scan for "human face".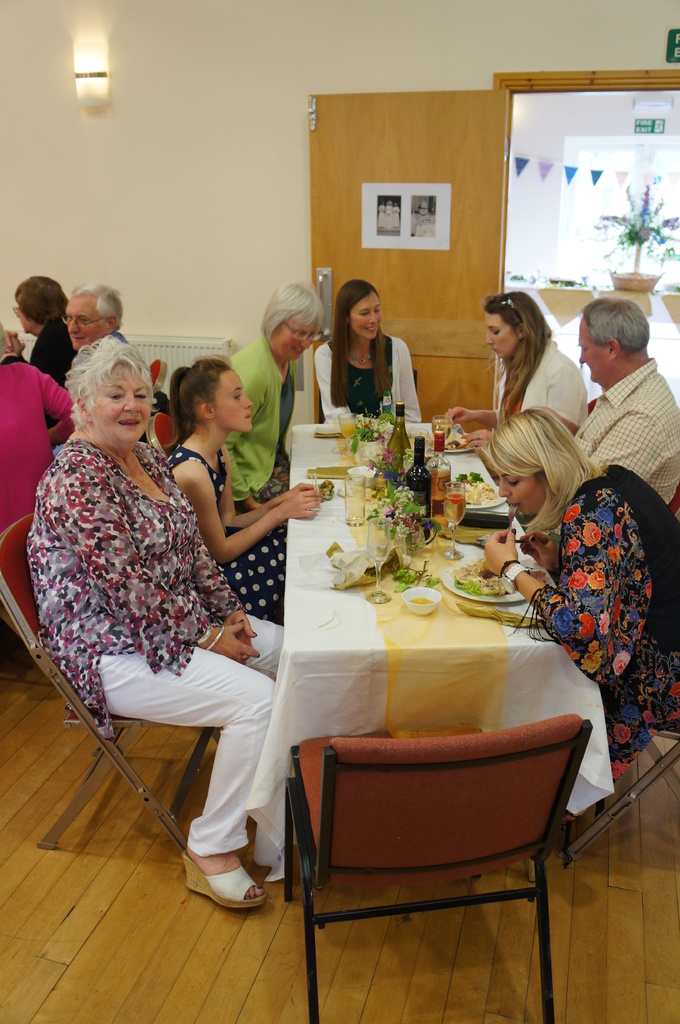
Scan result: l=578, t=317, r=612, b=381.
